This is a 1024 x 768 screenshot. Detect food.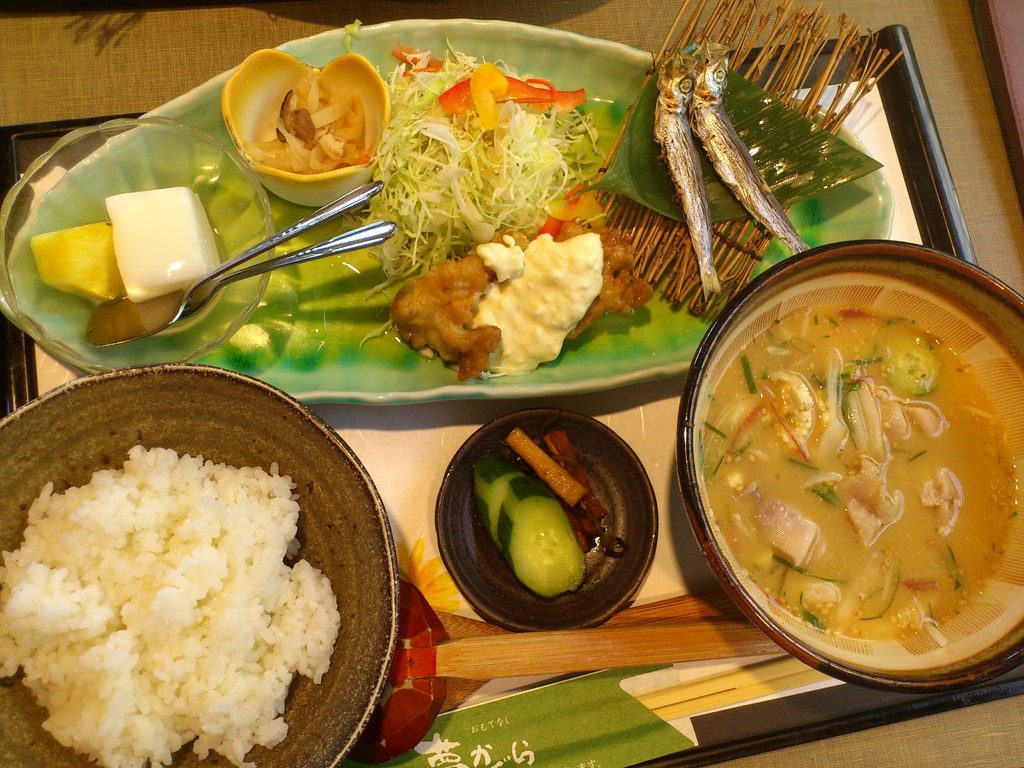
{"left": 106, "top": 188, "right": 224, "bottom": 306}.
